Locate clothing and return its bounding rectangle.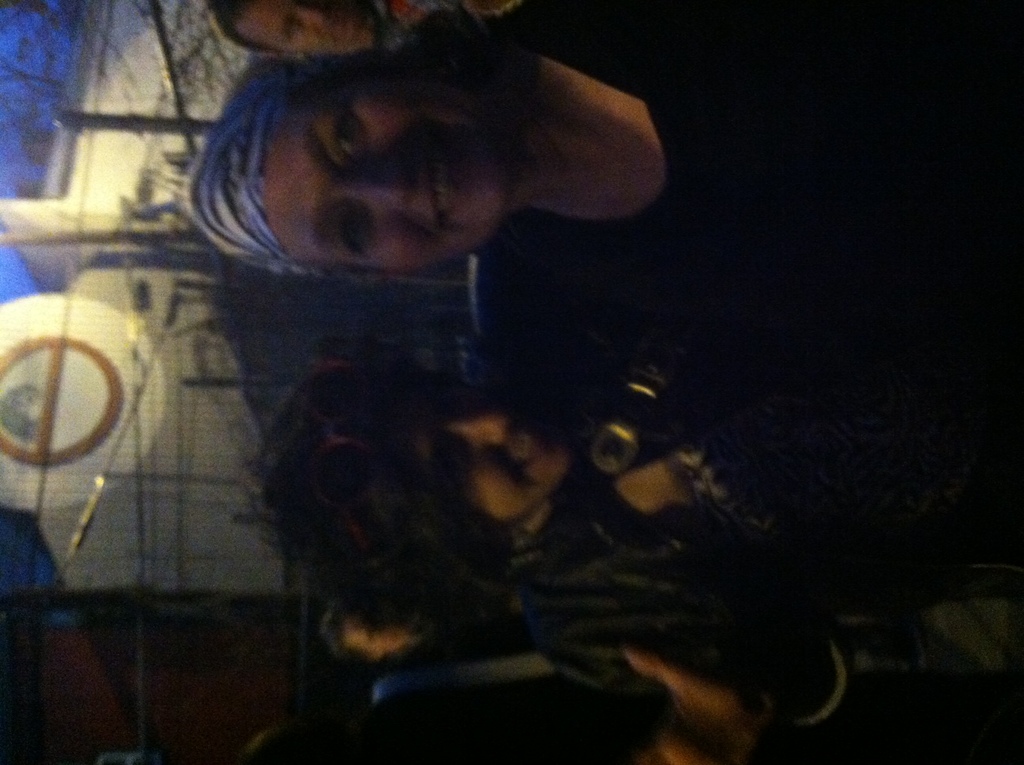
x1=513 y1=389 x2=1023 y2=685.
